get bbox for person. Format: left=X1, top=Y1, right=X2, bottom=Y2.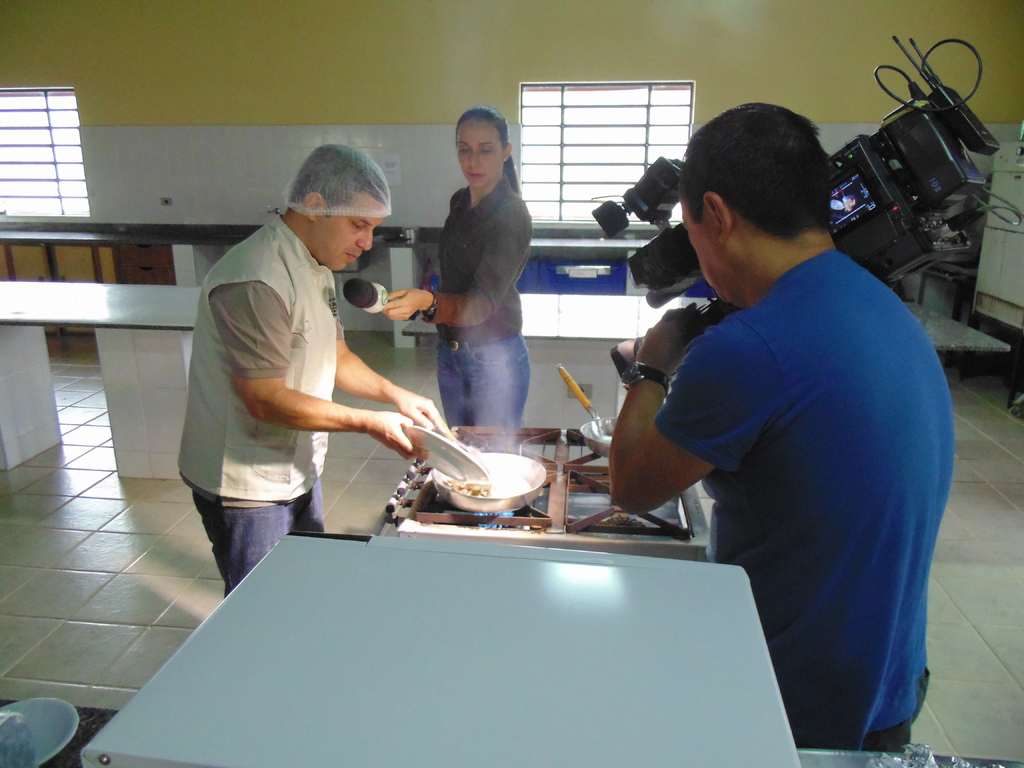
left=382, top=105, right=532, bottom=449.
